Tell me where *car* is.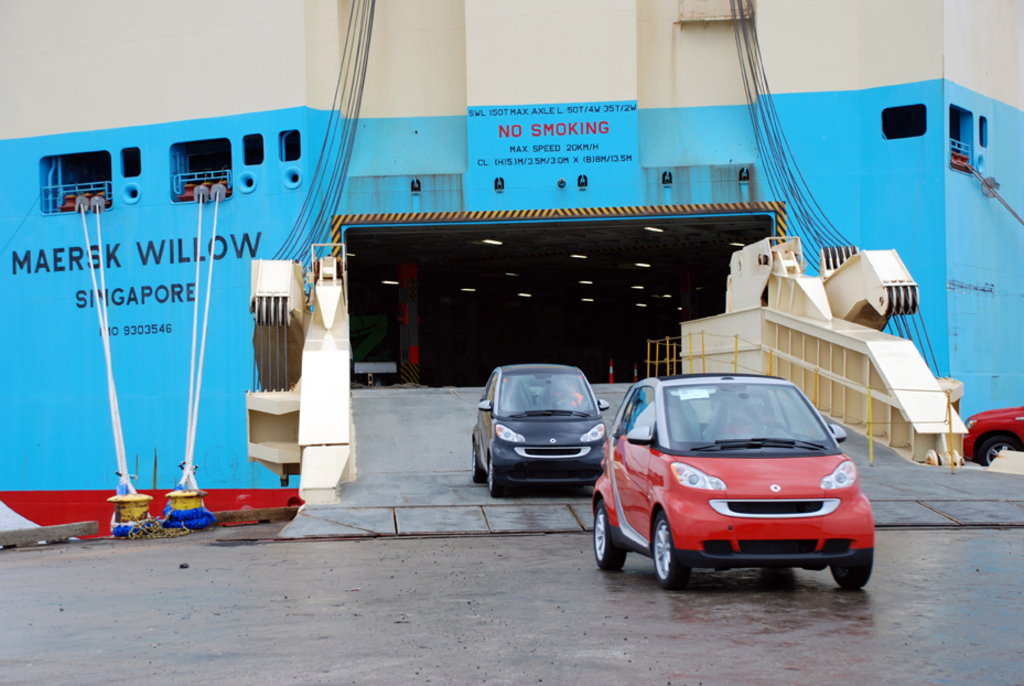
*car* is at x1=467, y1=362, x2=606, y2=496.
